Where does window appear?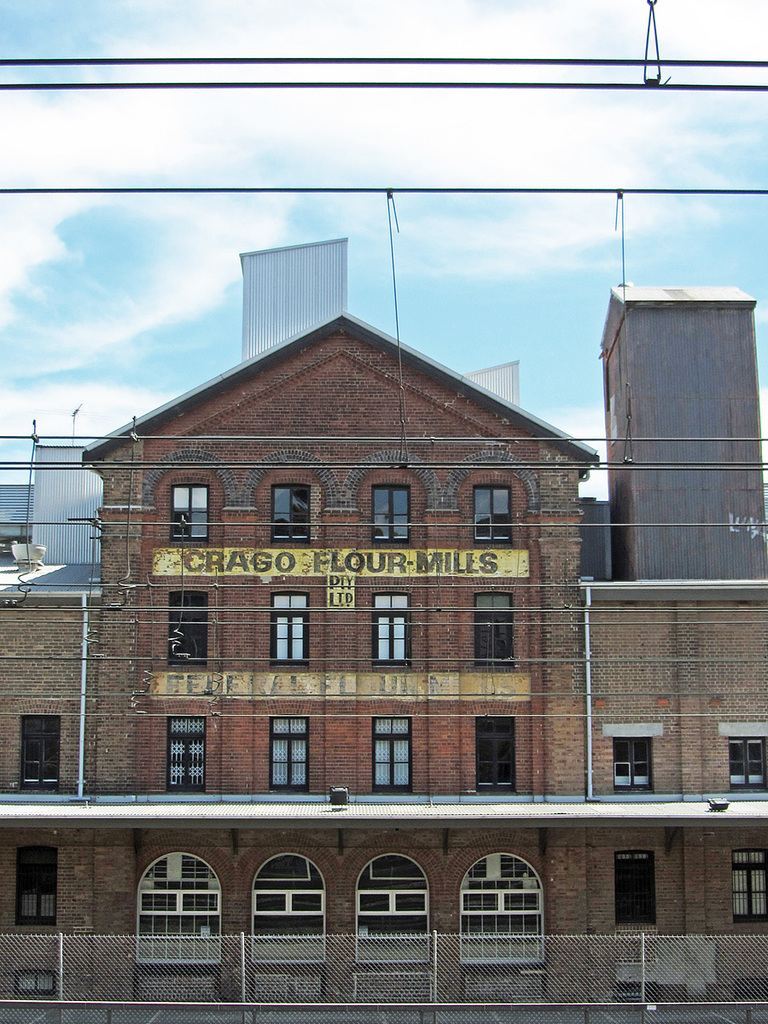
Appears at box=[242, 843, 323, 961].
